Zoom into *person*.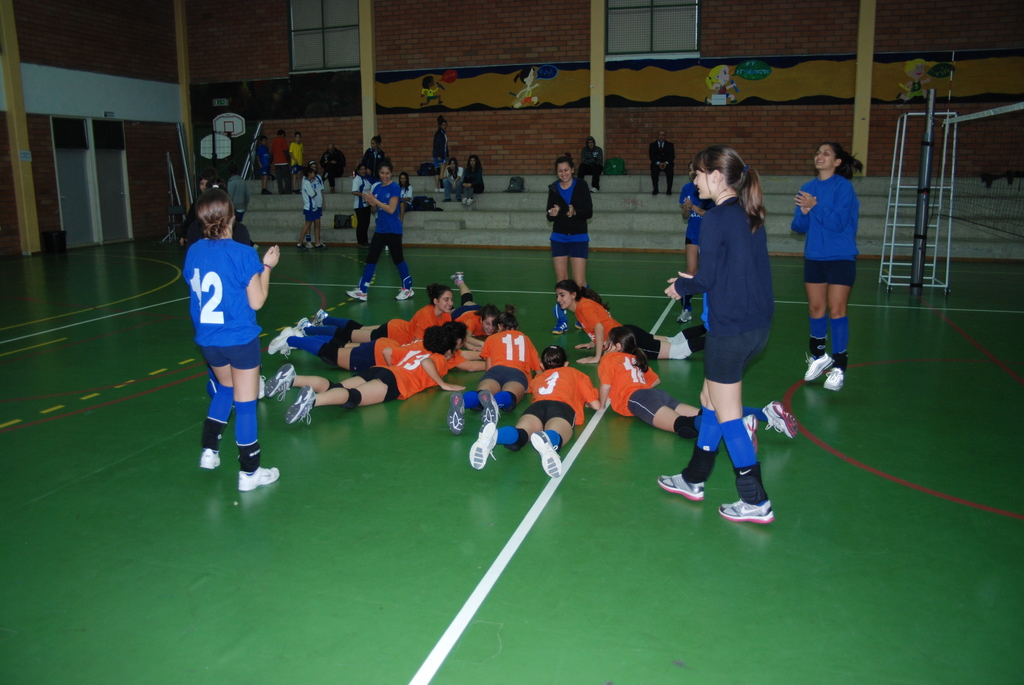
Zoom target: l=790, t=138, r=863, b=397.
